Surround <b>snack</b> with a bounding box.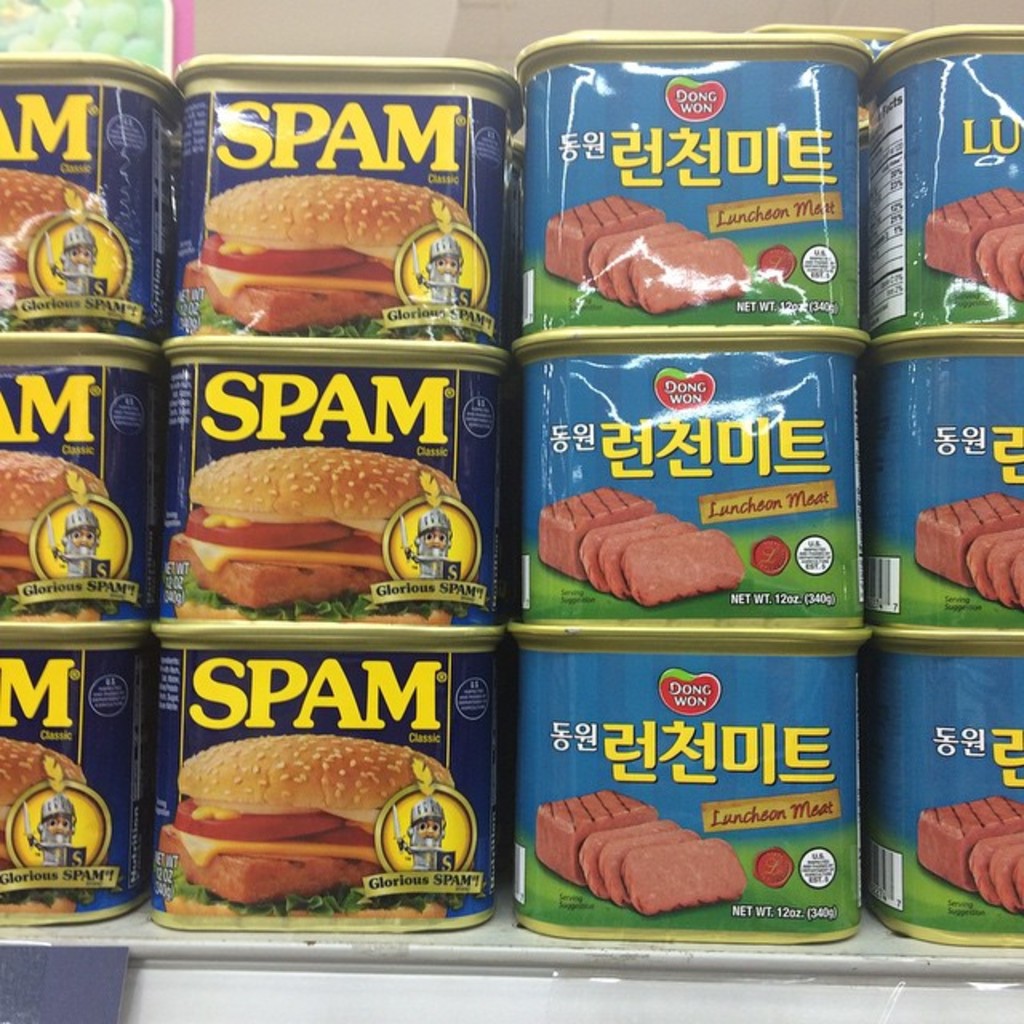
bbox=(0, 155, 83, 307).
